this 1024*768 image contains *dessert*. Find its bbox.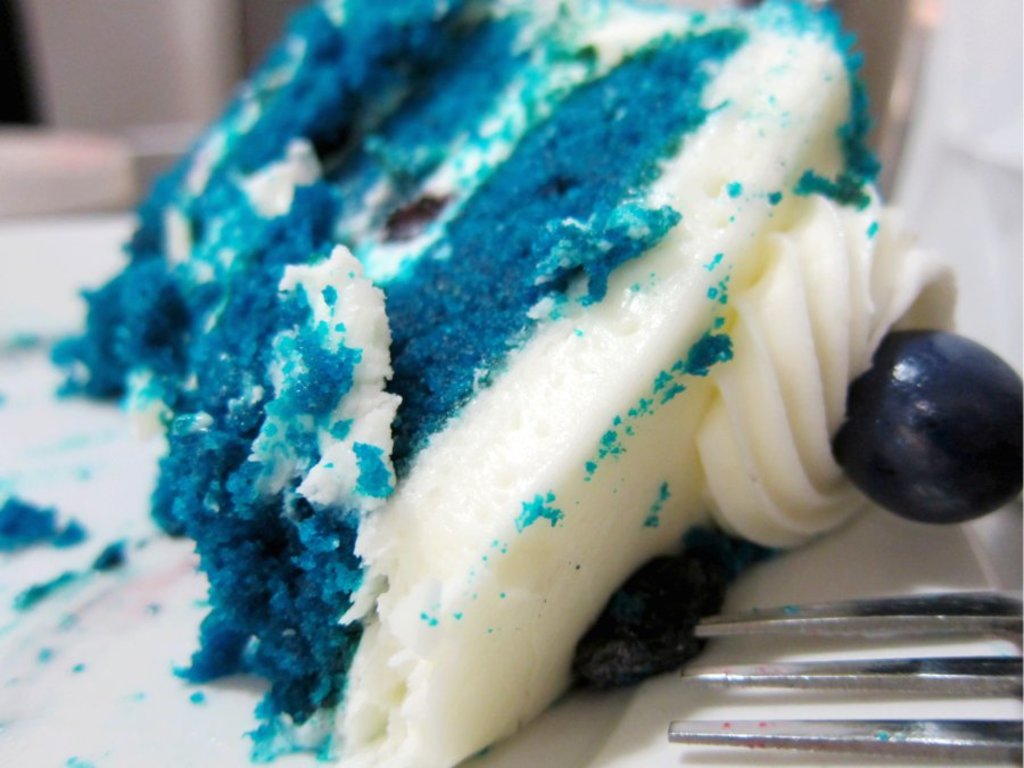
BBox(214, 64, 996, 755).
